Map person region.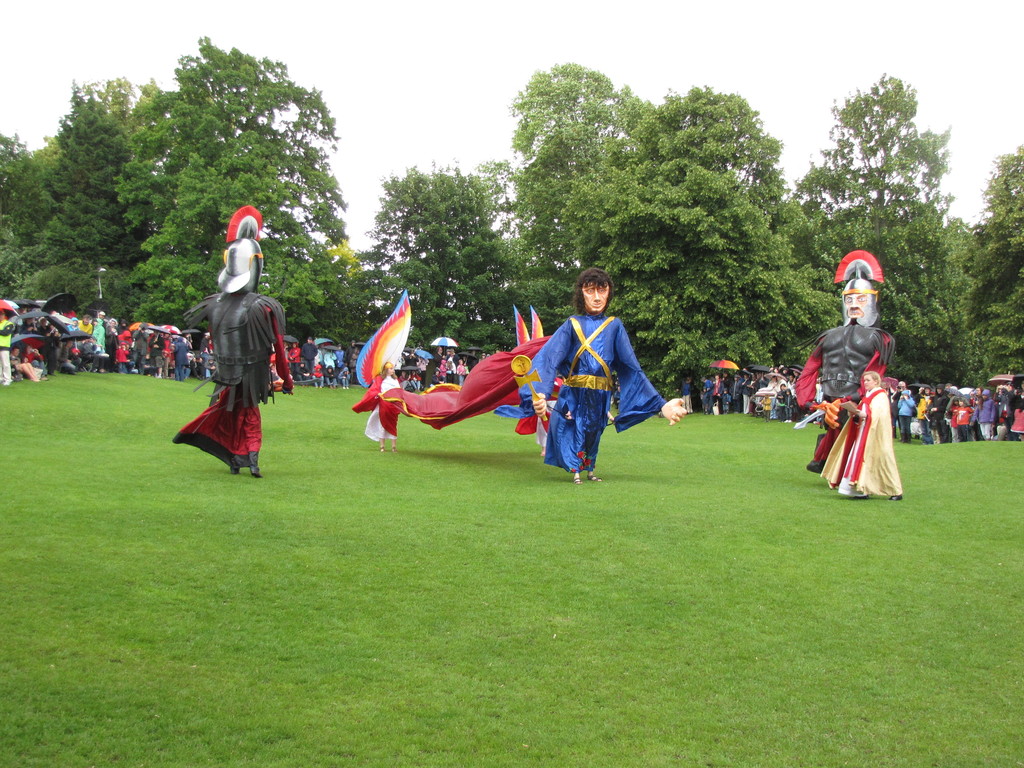
Mapped to l=157, t=328, r=171, b=376.
